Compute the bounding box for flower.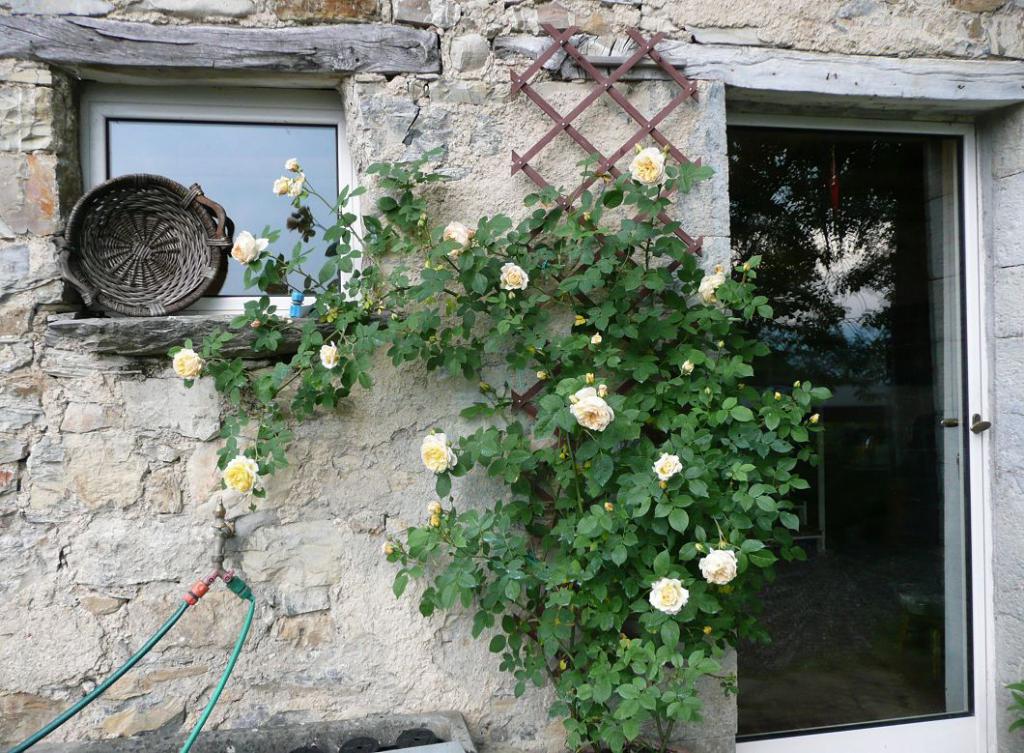
[316, 340, 339, 370].
